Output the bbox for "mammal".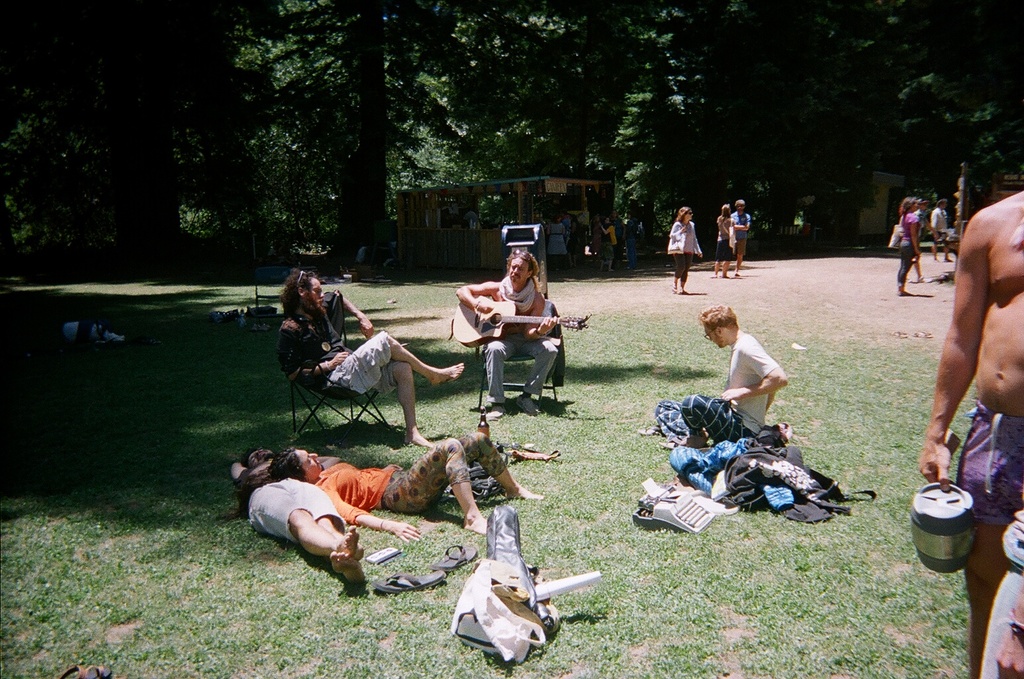
{"left": 657, "top": 304, "right": 787, "bottom": 446}.
